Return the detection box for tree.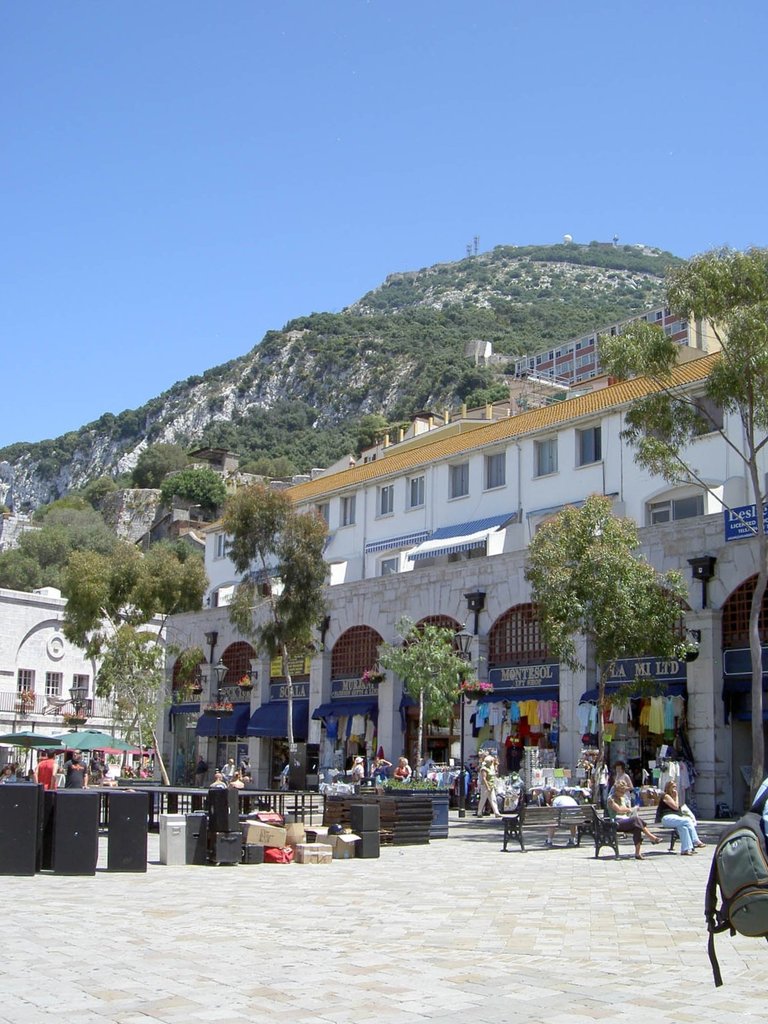
x1=0 y1=513 x2=130 y2=594.
